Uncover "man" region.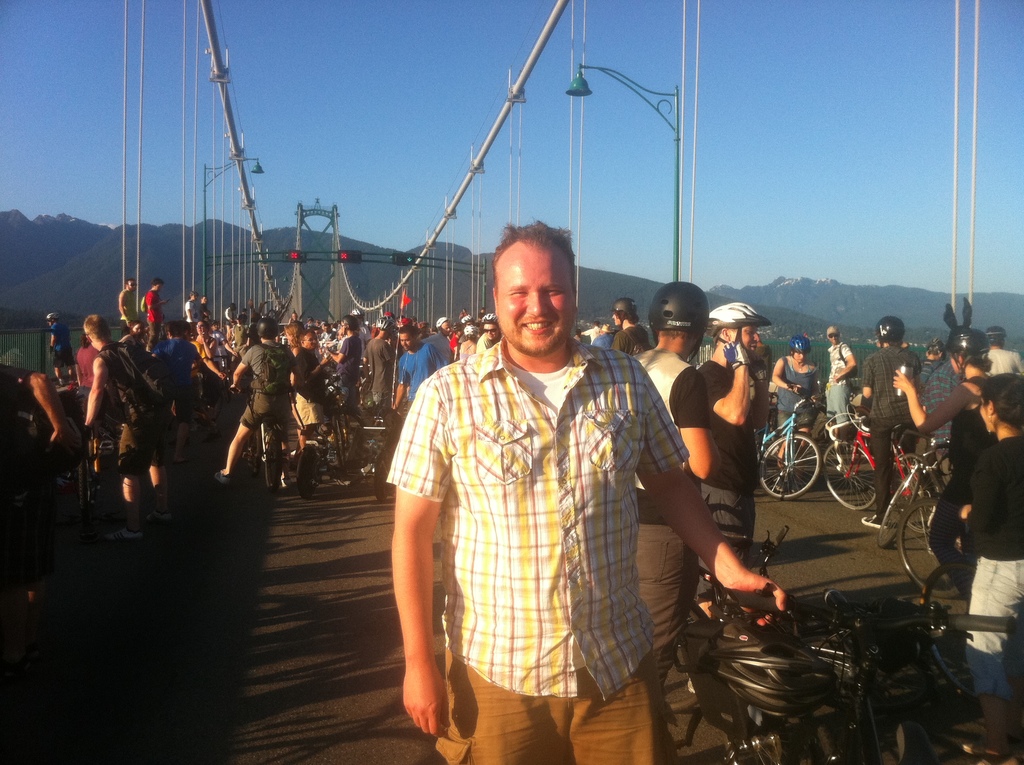
Uncovered: {"left": 199, "top": 296, "right": 209, "bottom": 319}.
